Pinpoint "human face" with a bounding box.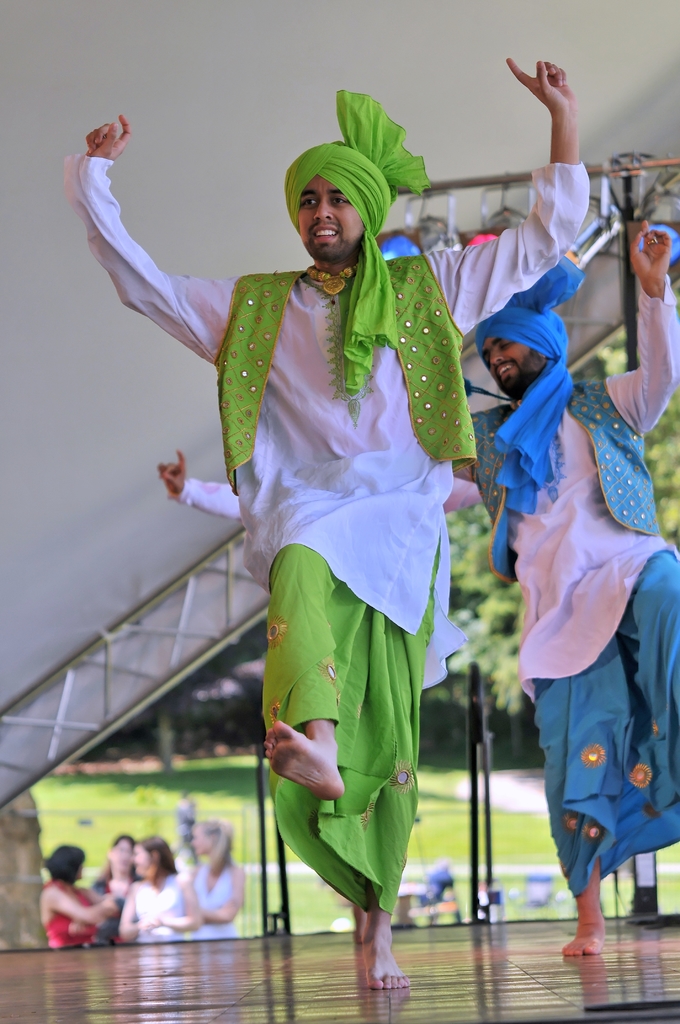
box(110, 838, 131, 875).
